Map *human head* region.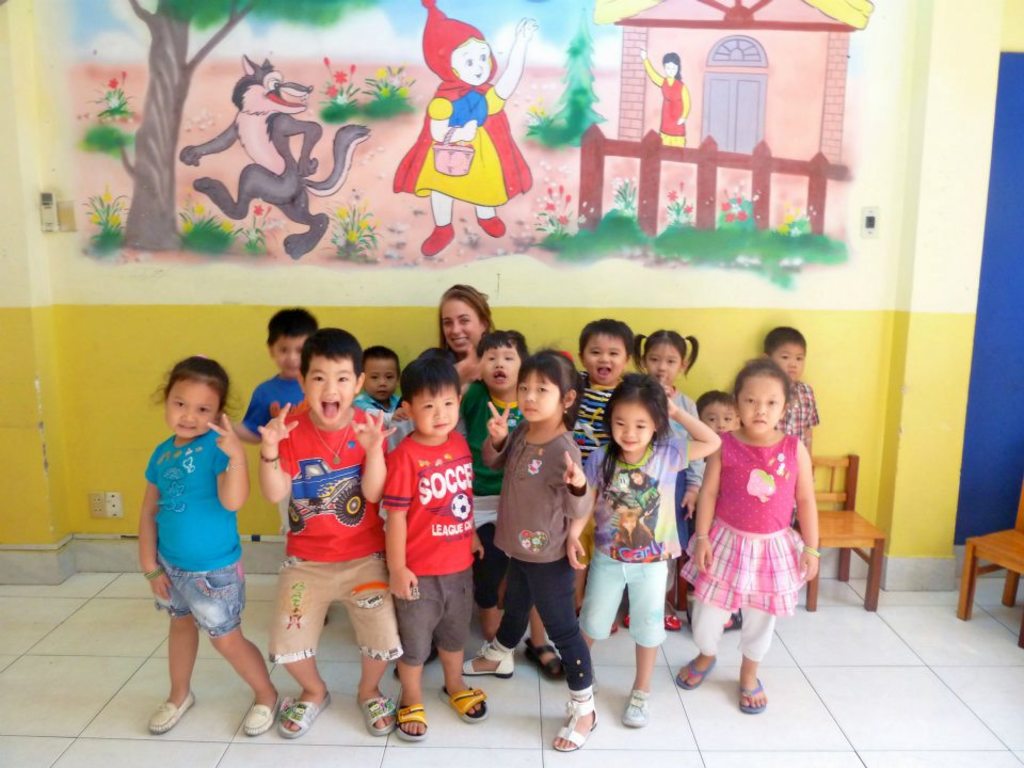
Mapped to 141,362,224,454.
